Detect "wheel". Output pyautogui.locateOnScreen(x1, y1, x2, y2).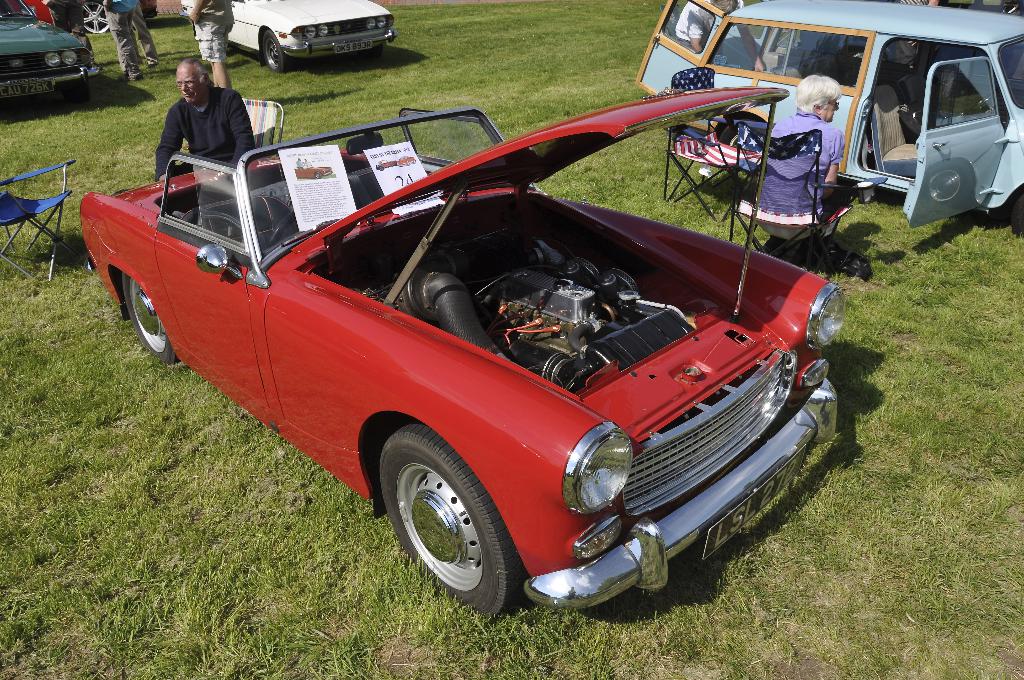
pyautogui.locateOnScreen(381, 440, 515, 611).
